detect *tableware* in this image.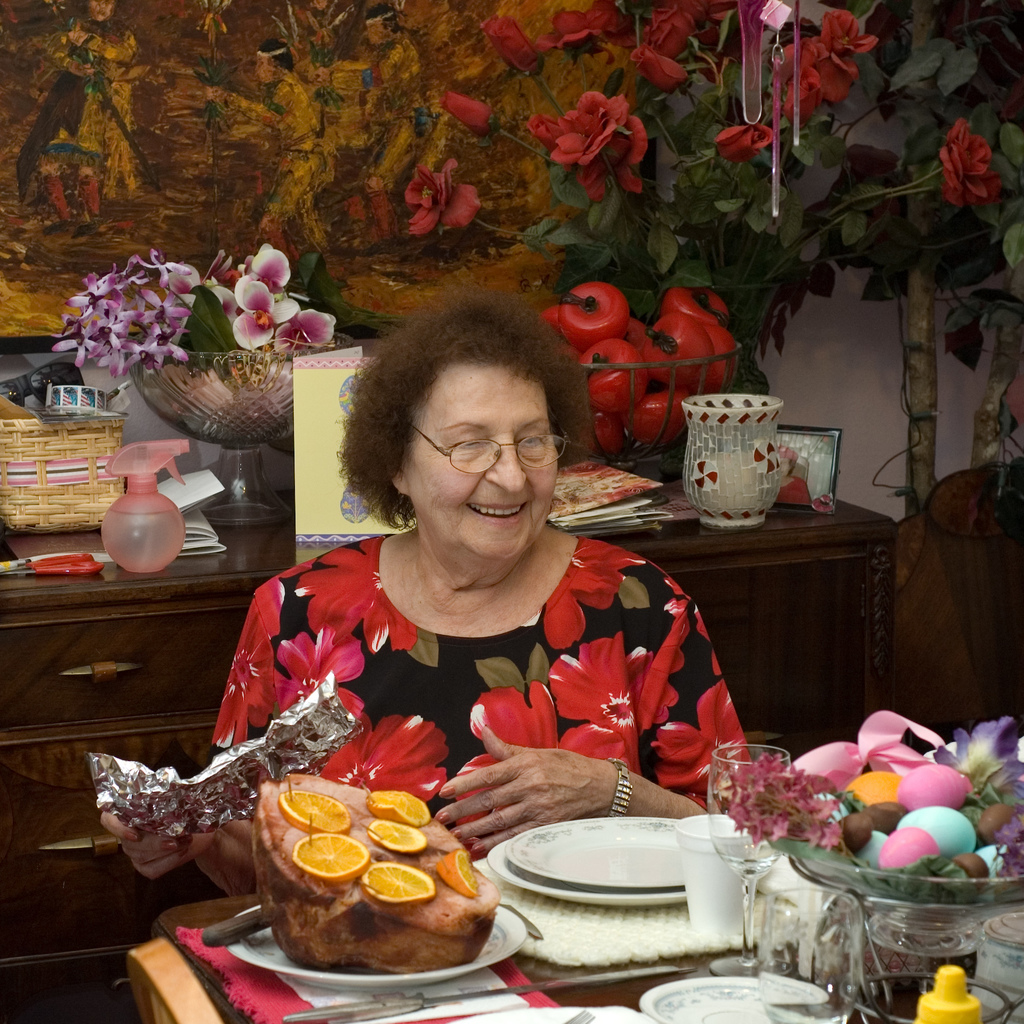
Detection: detection(970, 910, 1023, 1023).
